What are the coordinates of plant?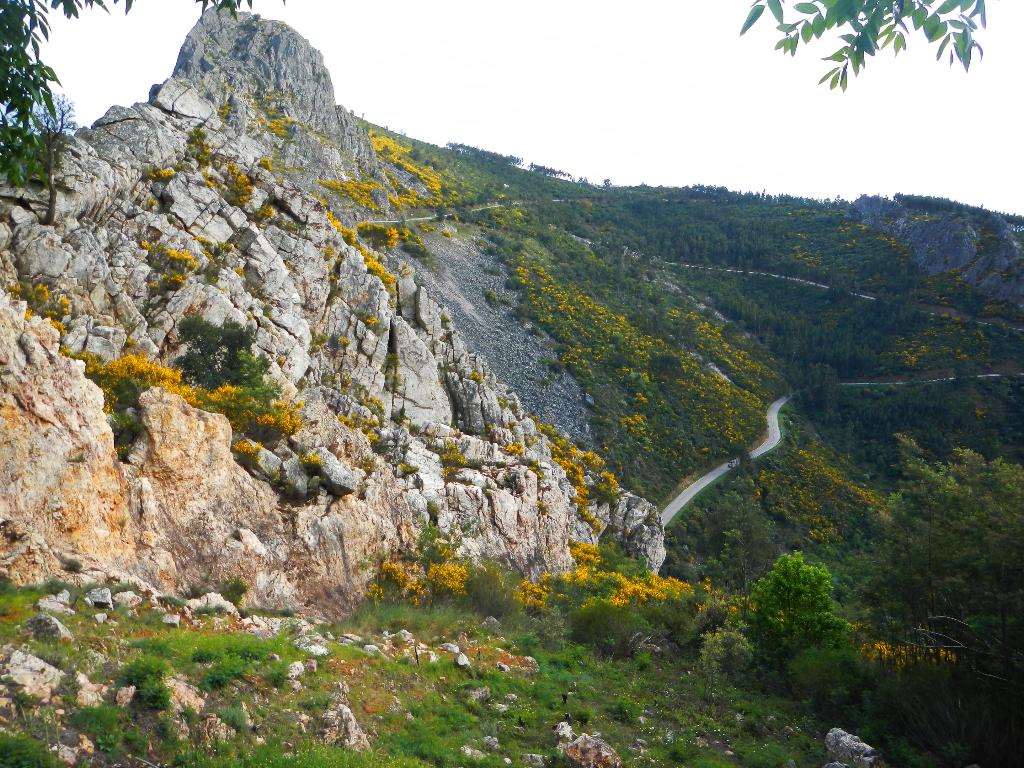
[x1=385, y1=296, x2=399, y2=311].
